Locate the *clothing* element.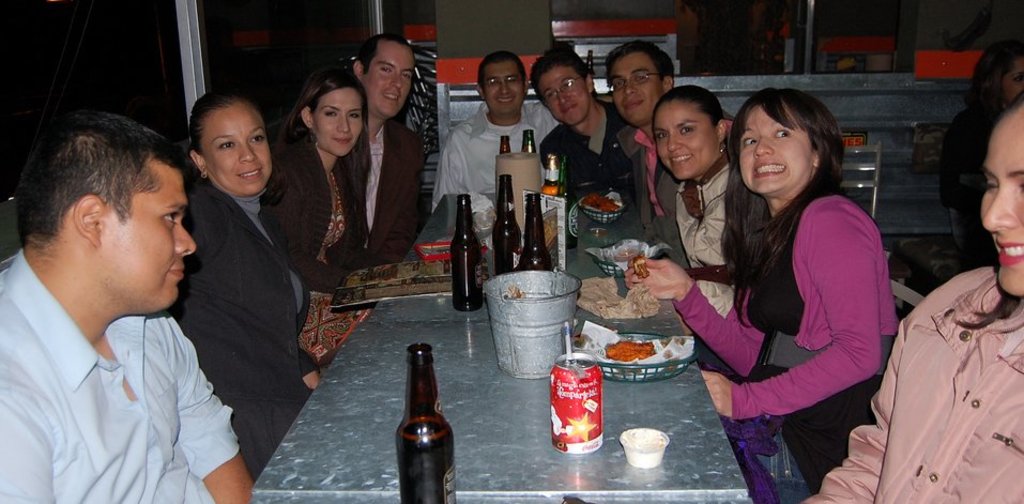
Element bbox: <region>351, 117, 424, 294</region>.
